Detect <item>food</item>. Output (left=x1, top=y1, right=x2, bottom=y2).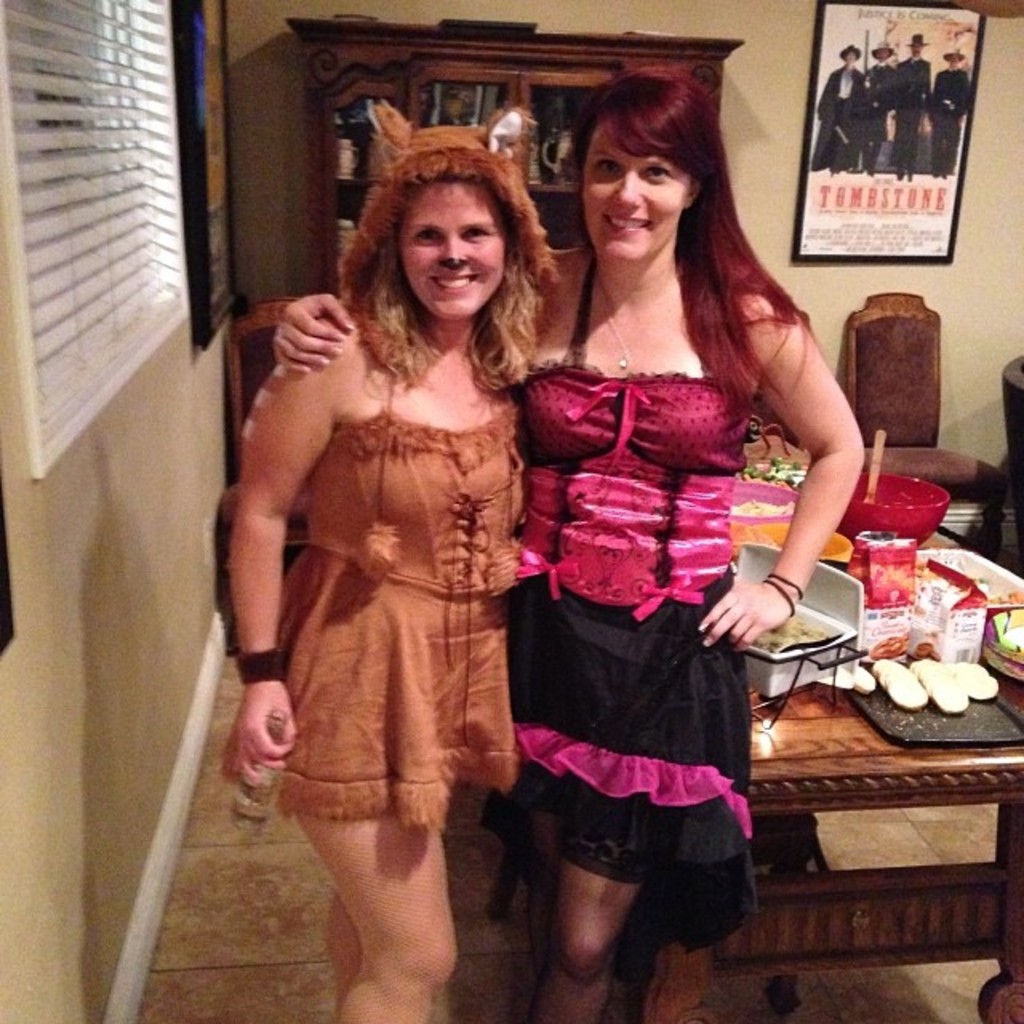
(left=853, top=664, right=872, bottom=694).
